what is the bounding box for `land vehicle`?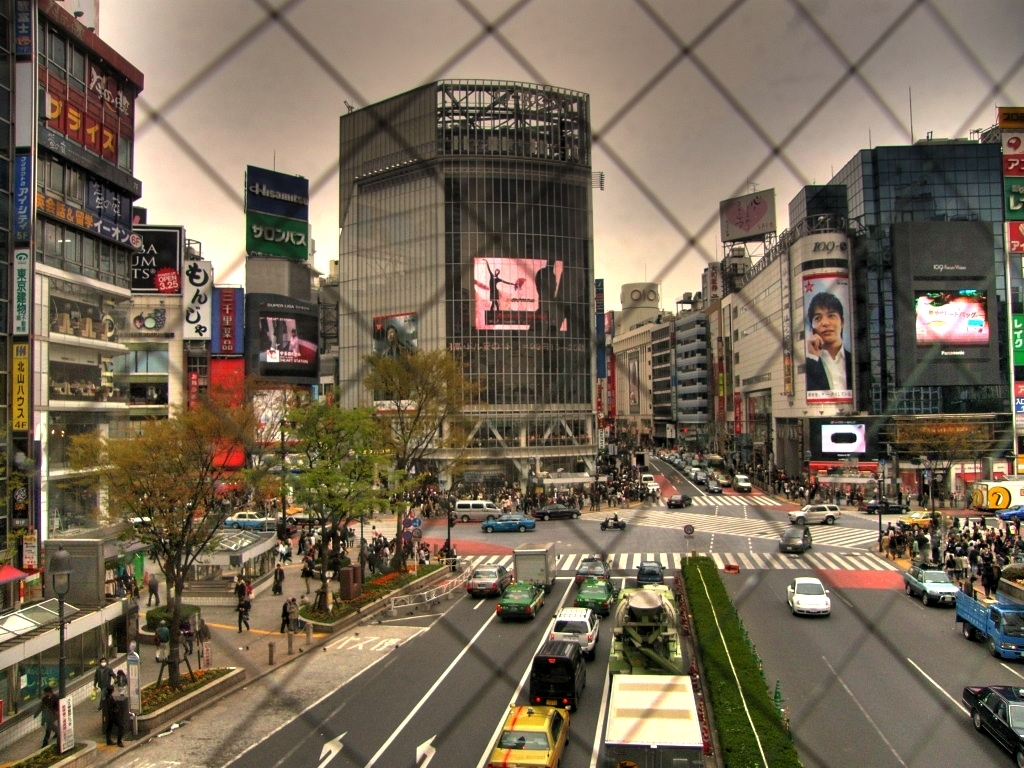
rect(780, 524, 810, 551).
